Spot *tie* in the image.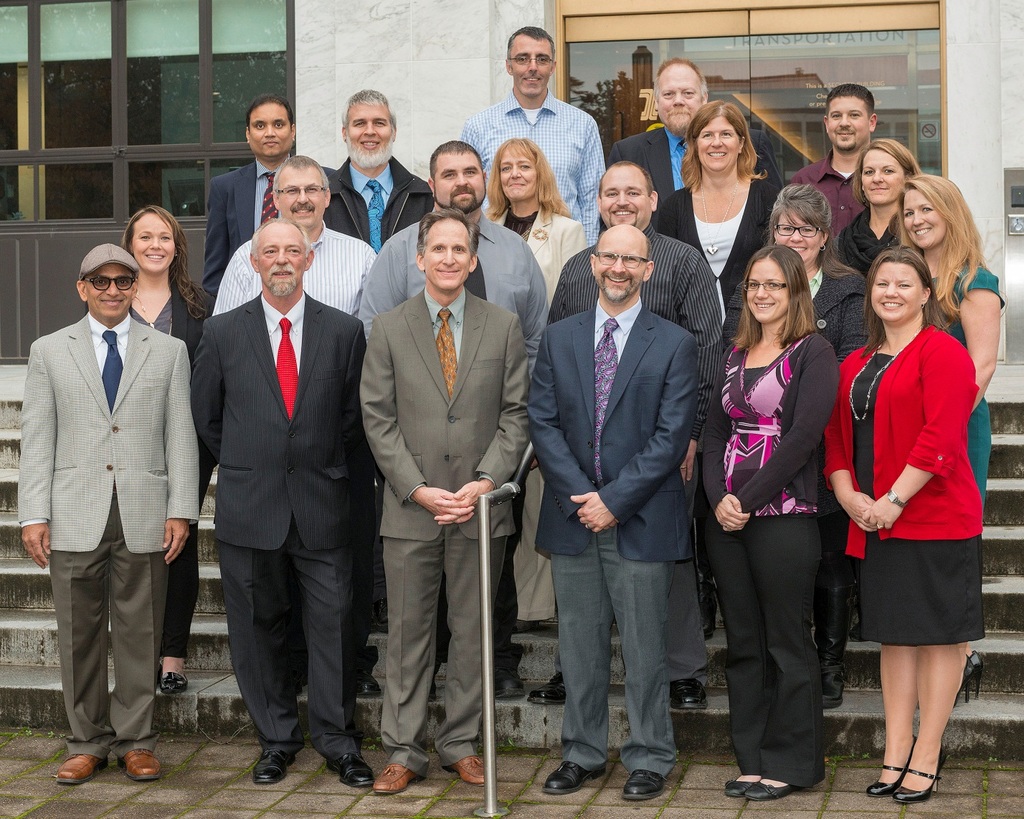
*tie* found at detection(465, 226, 489, 300).
